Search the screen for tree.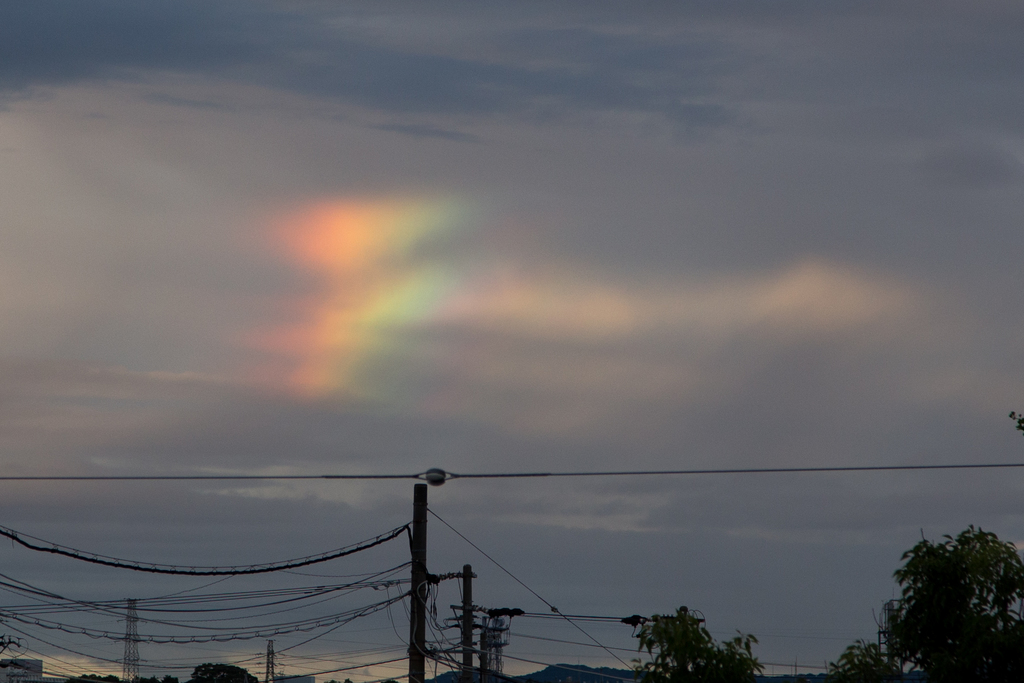
Found at 627/604/764/682.
